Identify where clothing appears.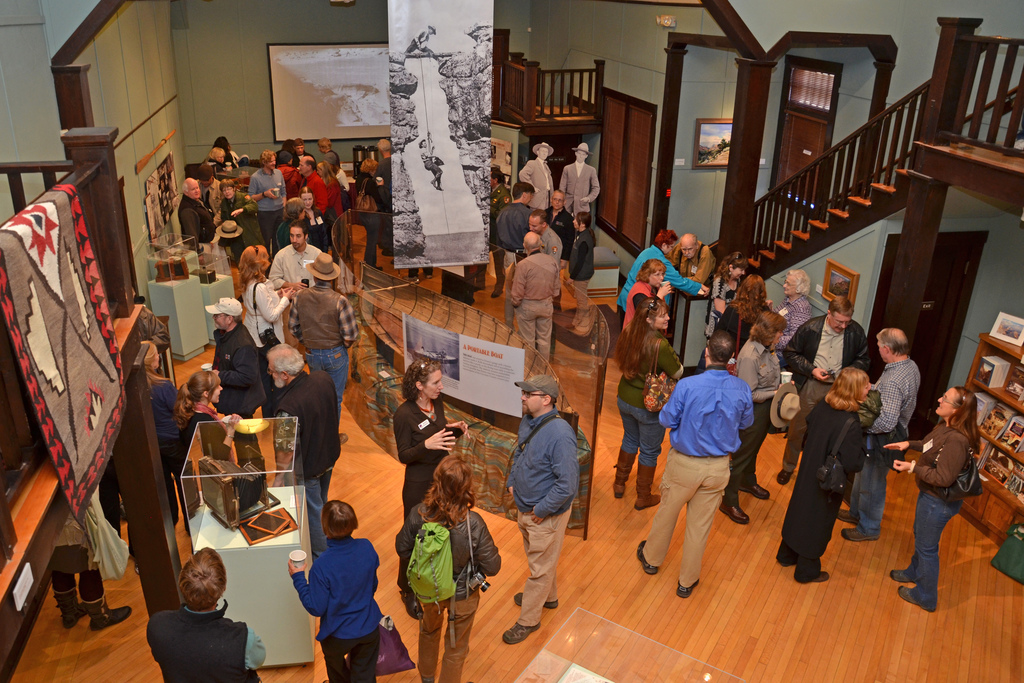
Appears at [left=639, top=366, right=755, bottom=588].
